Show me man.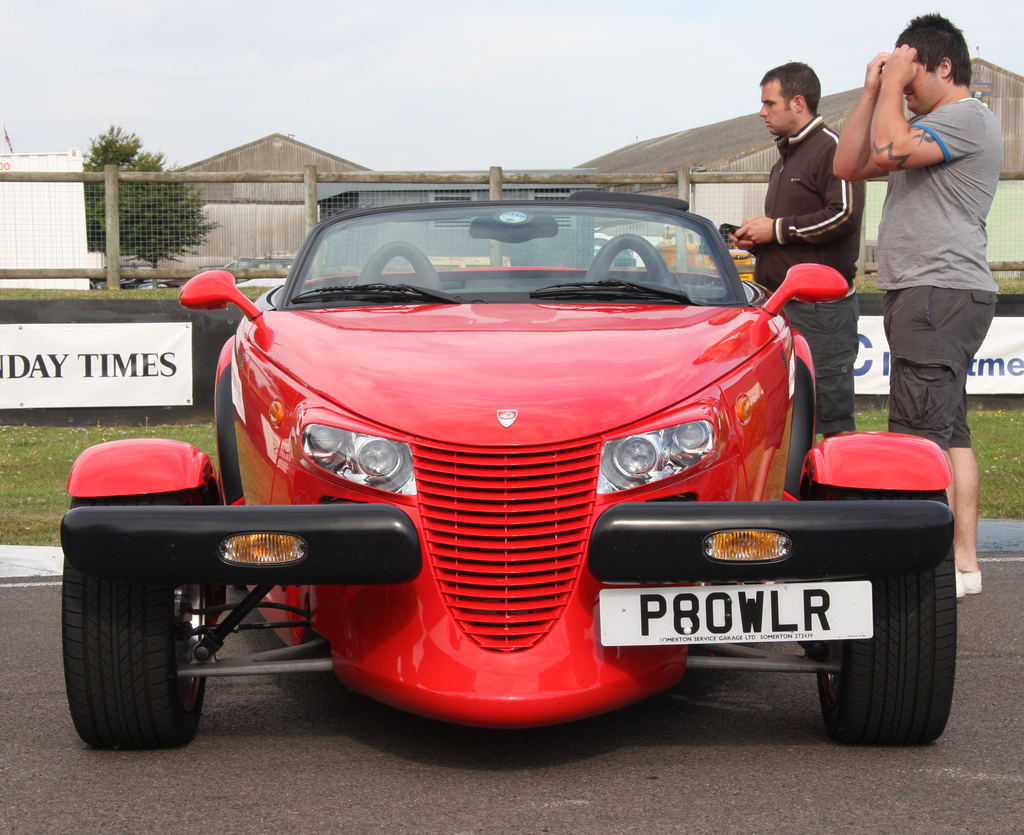
man is here: (x1=829, y1=4, x2=1008, y2=603).
